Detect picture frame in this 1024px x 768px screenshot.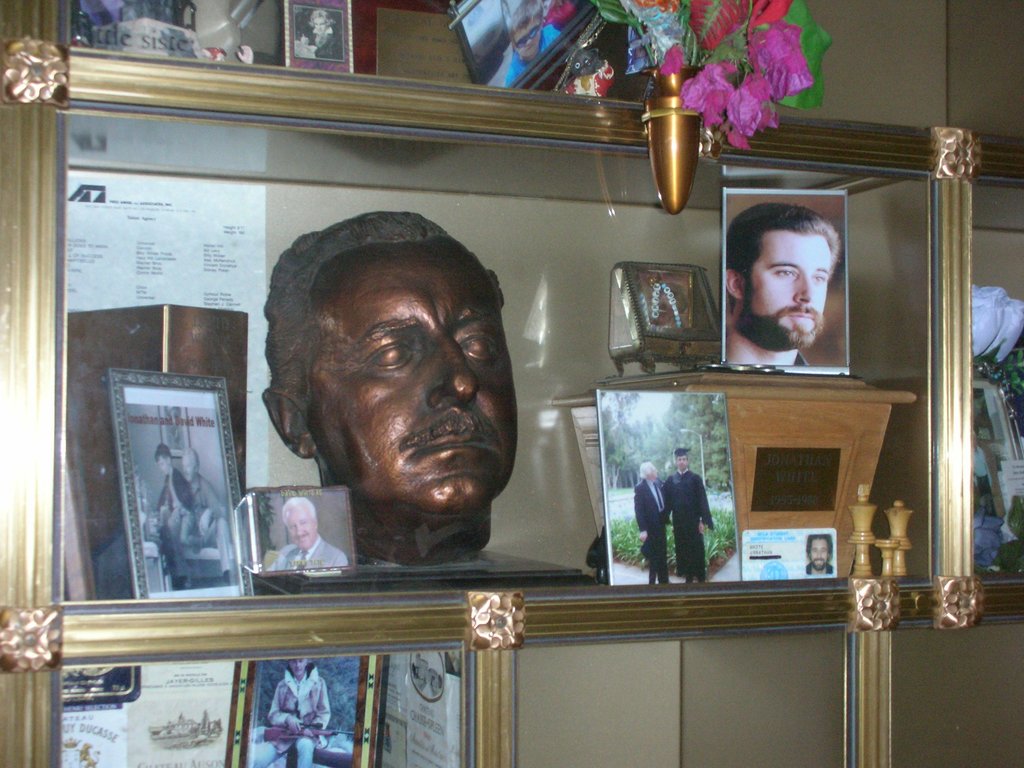
Detection: bbox=(723, 186, 850, 374).
